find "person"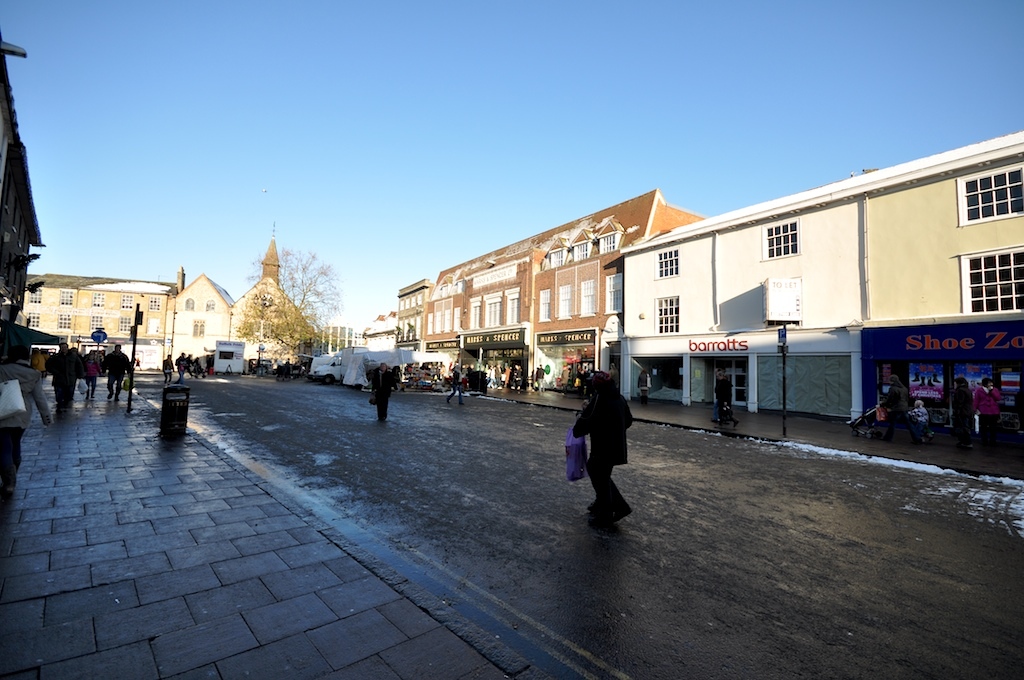
(886, 360, 918, 433)
